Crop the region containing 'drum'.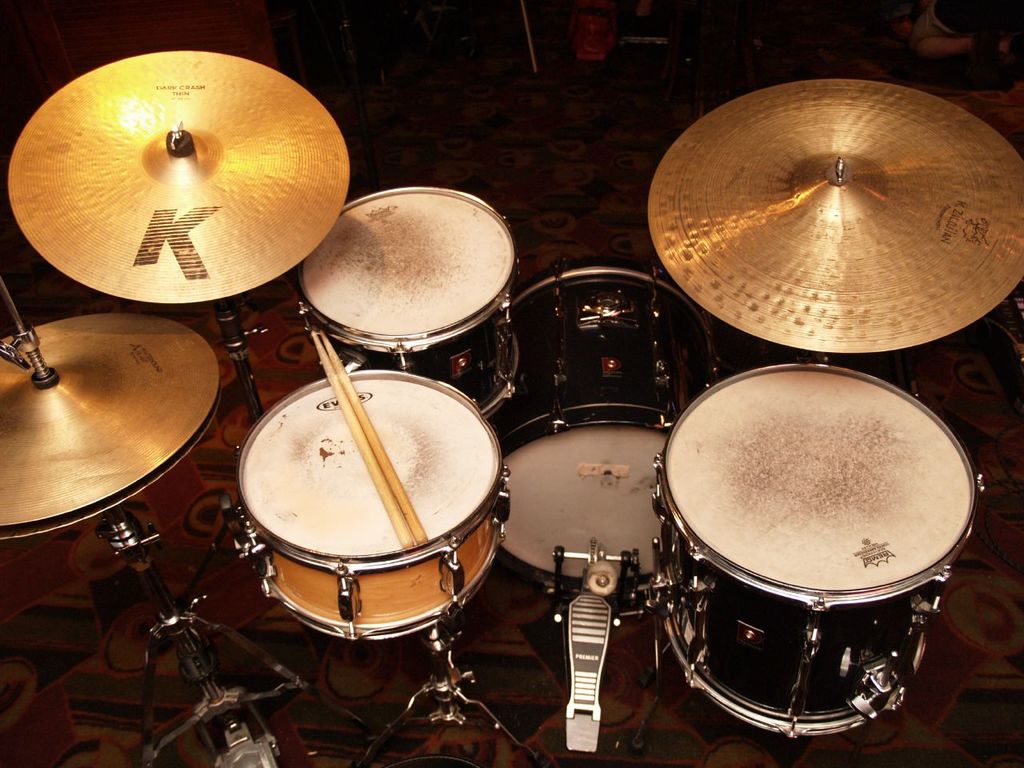
Crop region: 297,185,521,422.
